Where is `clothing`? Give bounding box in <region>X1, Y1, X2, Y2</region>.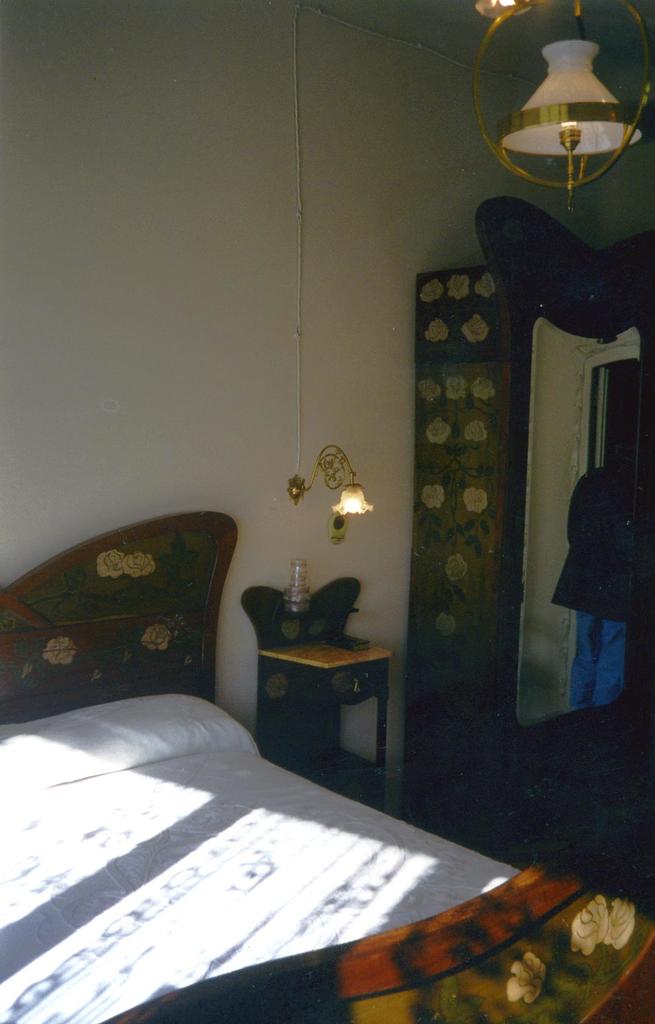
<region>541, 445, 652, 699</region>.
